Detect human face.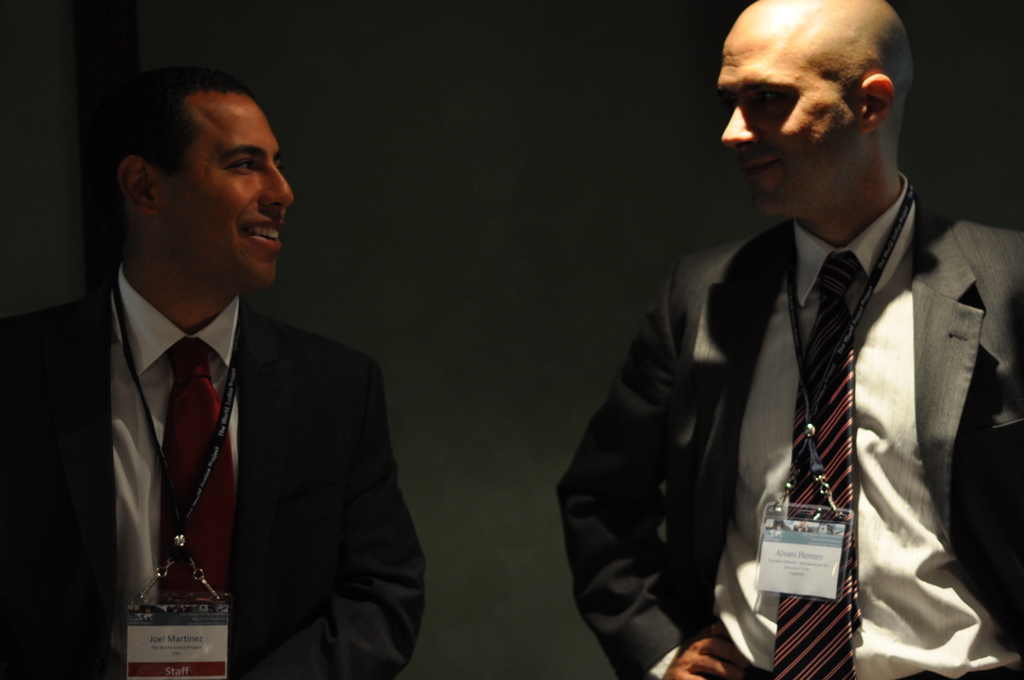
Detected at bbox=(154, 99, 298, 289).
